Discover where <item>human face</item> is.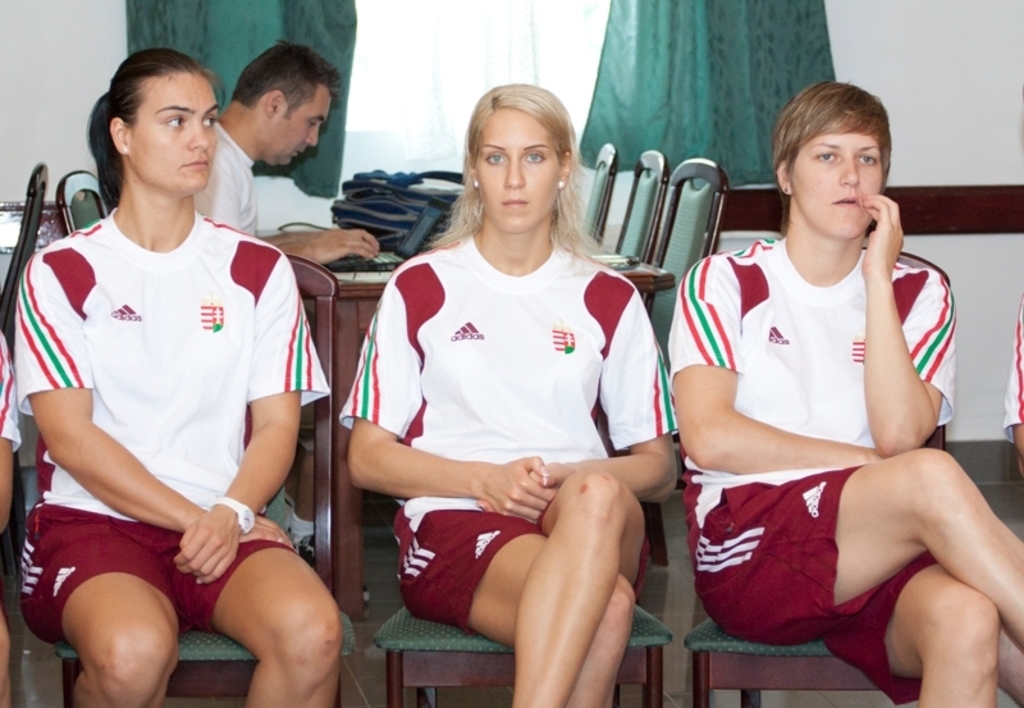
Discovered at 796,136,884,238.
